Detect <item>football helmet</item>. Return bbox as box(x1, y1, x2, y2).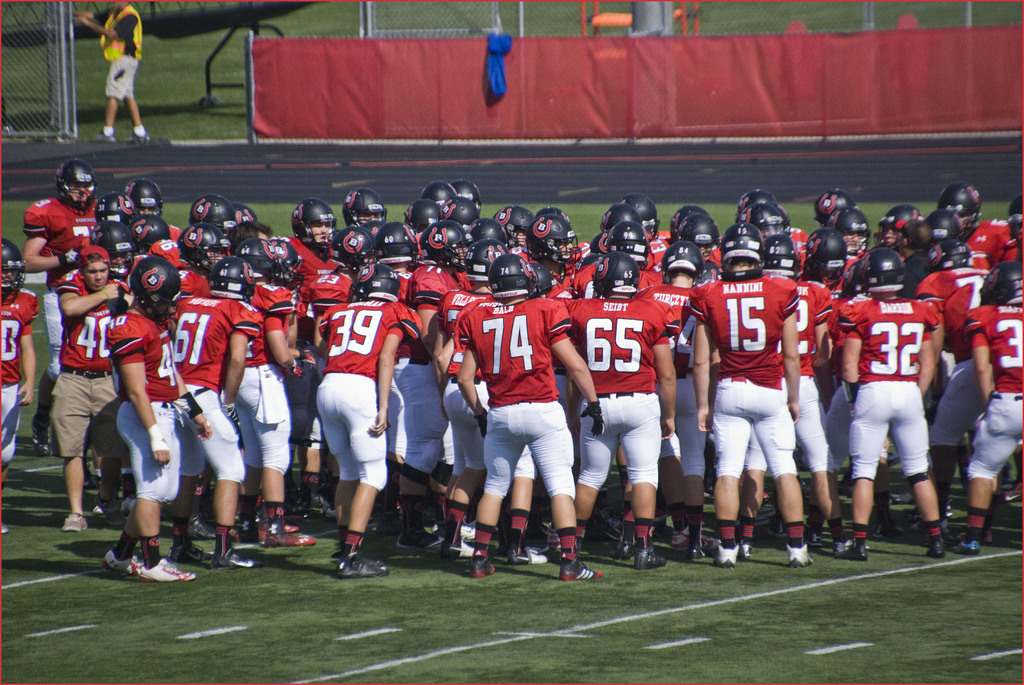
box(1009, 198, 1023, 231).
